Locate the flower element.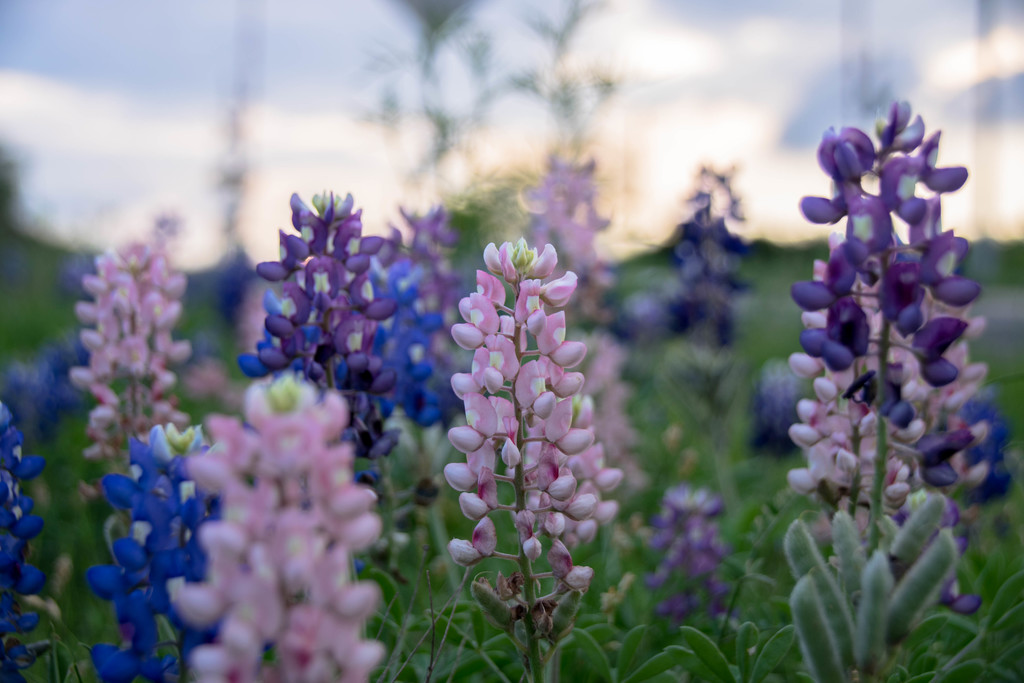
Element bbox: locate(245, 235, 476, 420).
